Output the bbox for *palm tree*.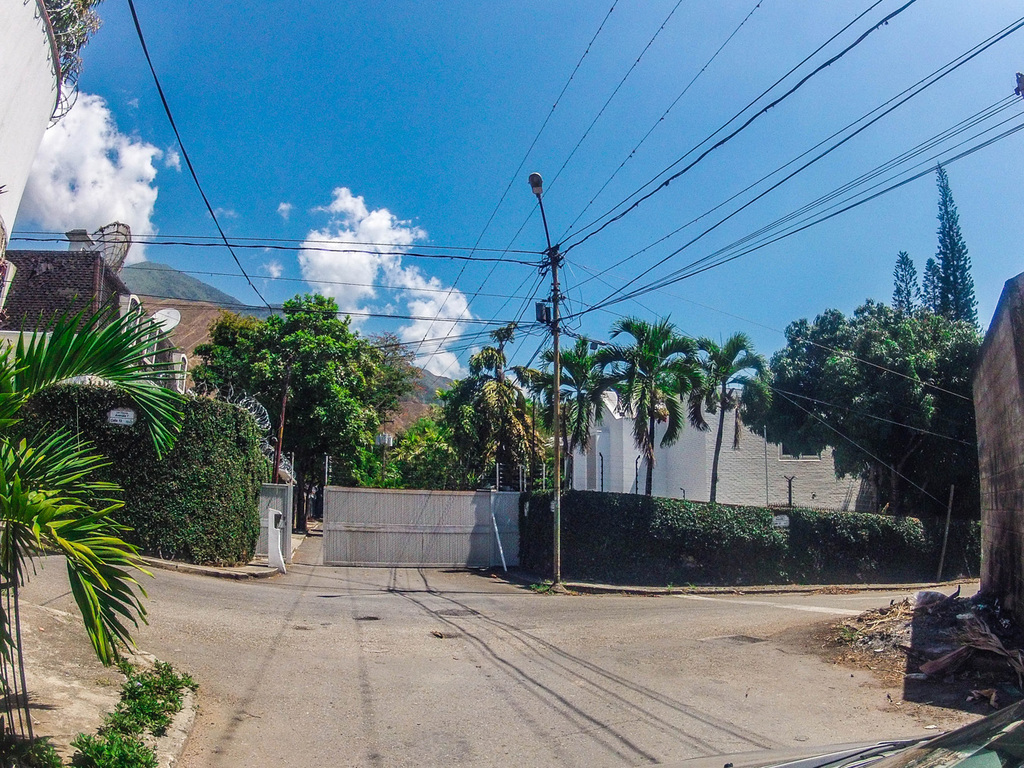
crop(492, 320, 517, 457).
